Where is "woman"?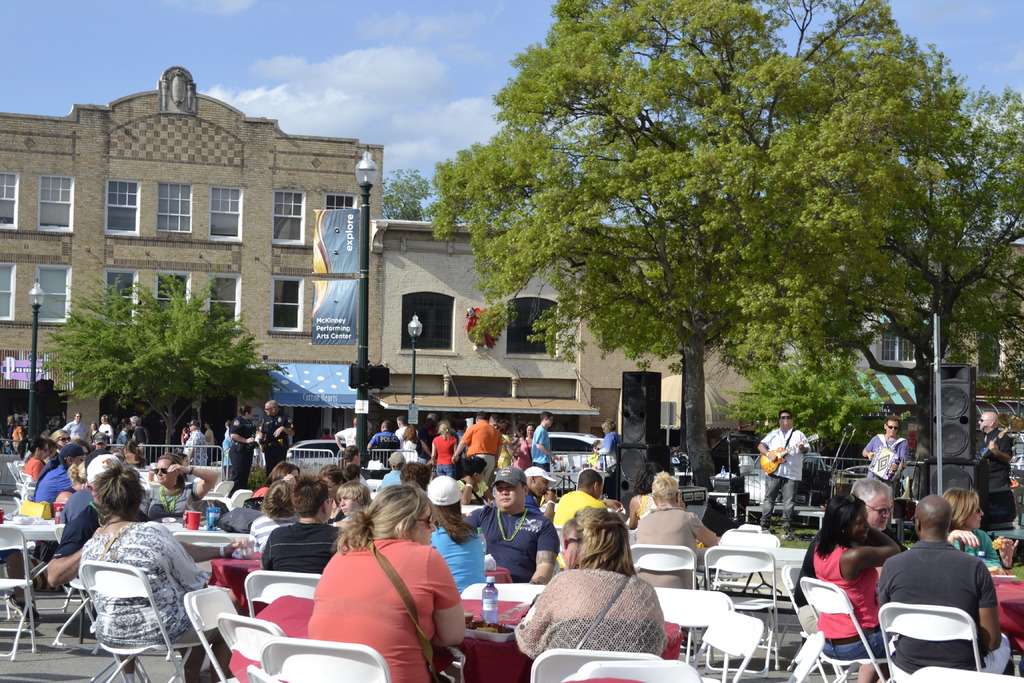
Rect(289, 482, 459, 681).
